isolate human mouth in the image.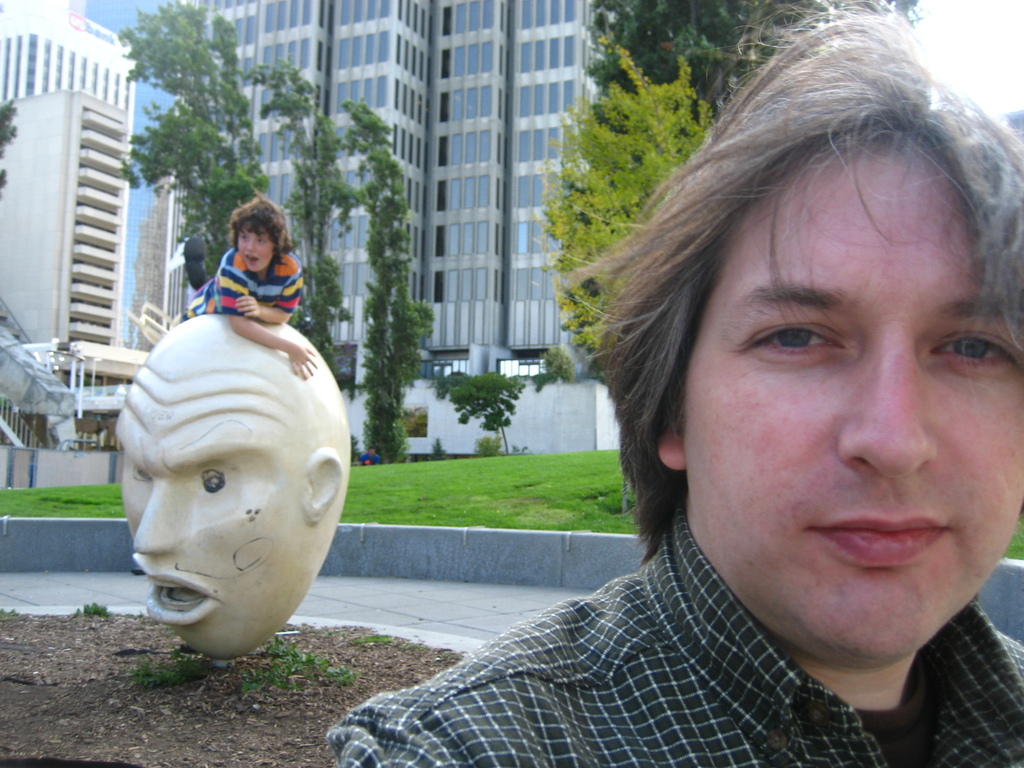
Isolated region: l=241, t=252, r=259, b=267.
